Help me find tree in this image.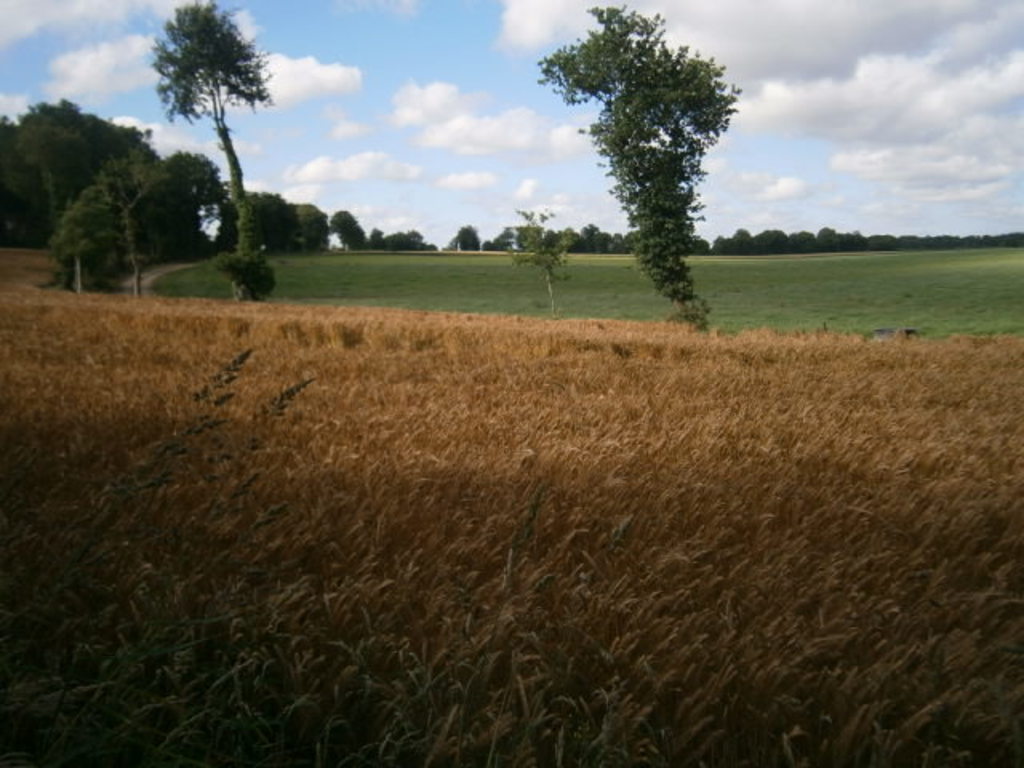
Found it: <bbox>514, 198, 584, 314</bbox>.
